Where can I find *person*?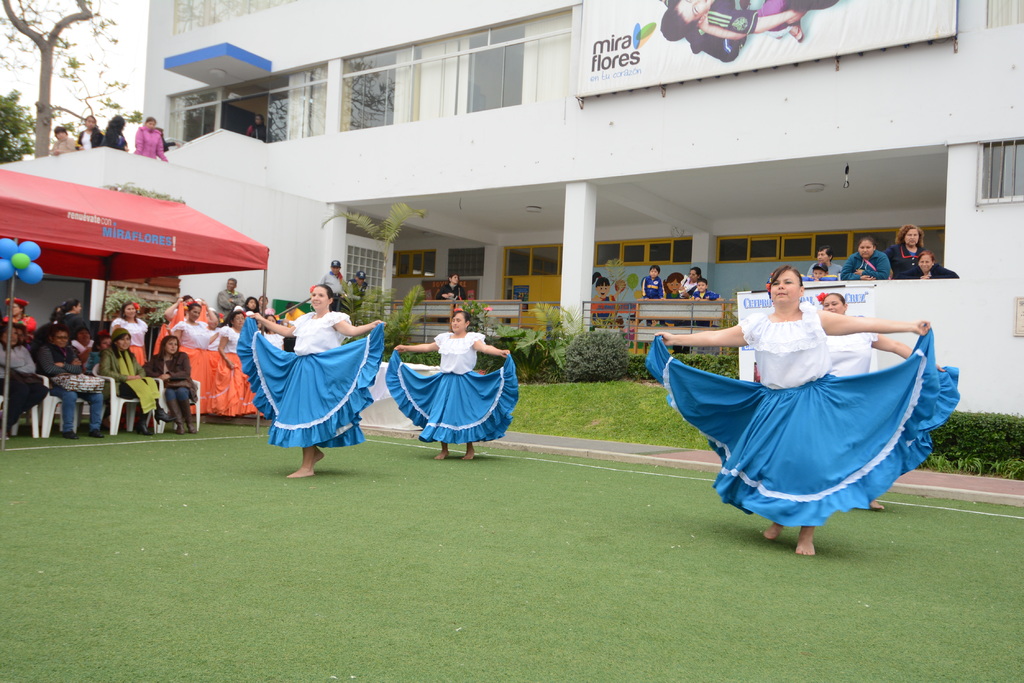
You can find it at Rect(653, 264, 927, 552).
